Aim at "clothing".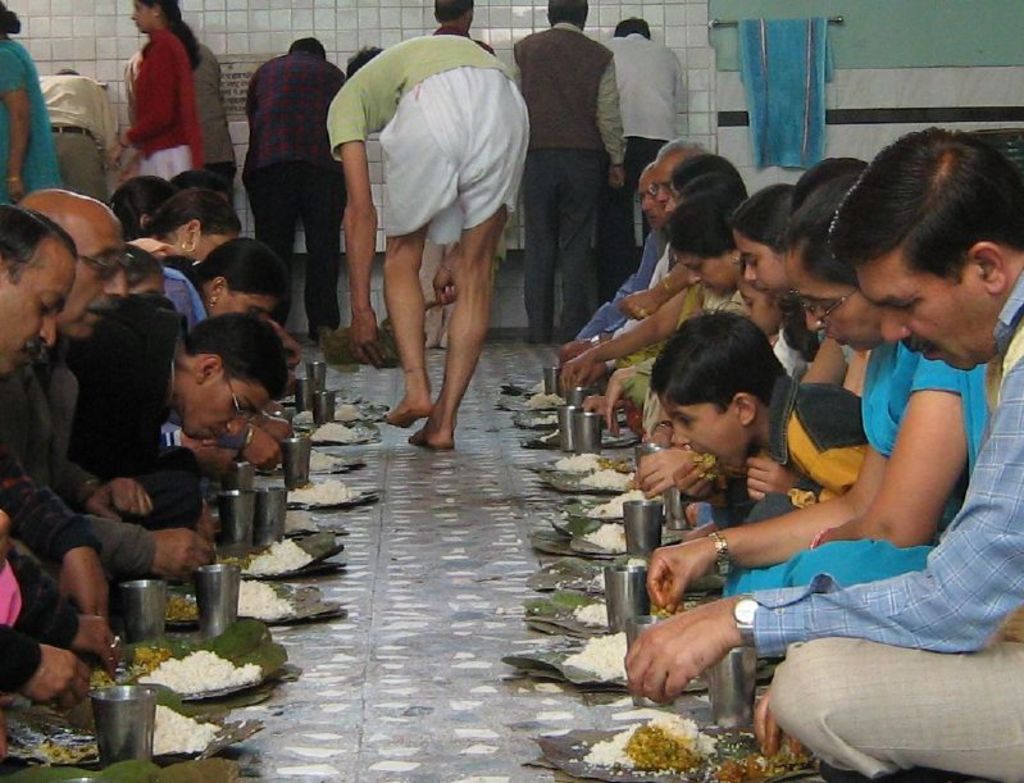
Aimed at (left=772, top=332, right=805, bottom=382).
